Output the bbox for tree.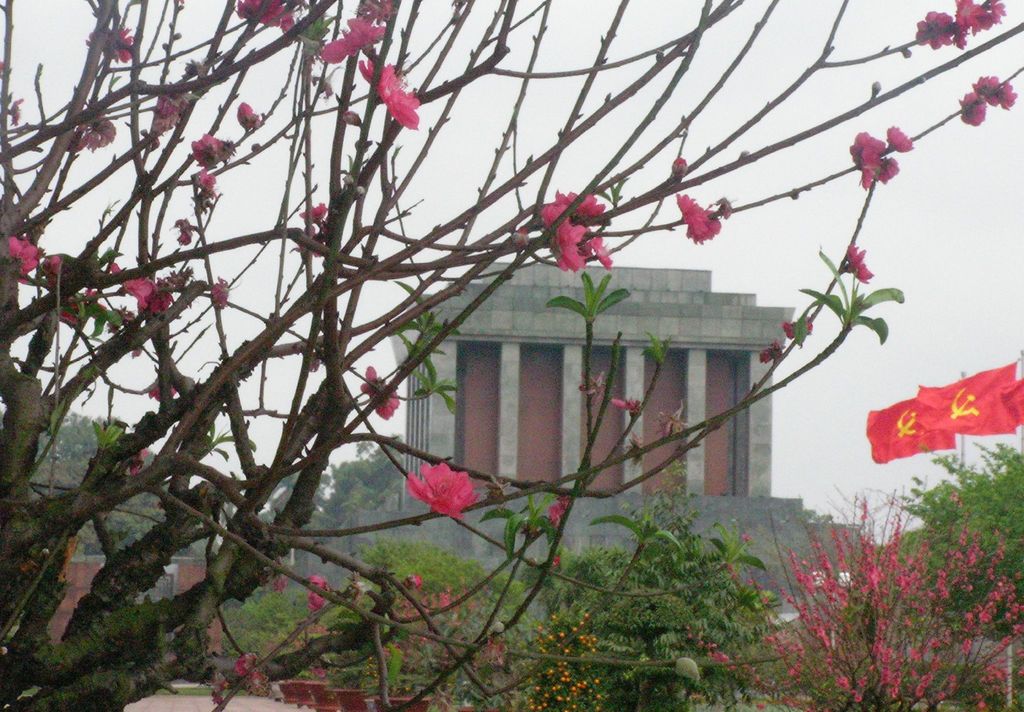
0 0 1023 711.
